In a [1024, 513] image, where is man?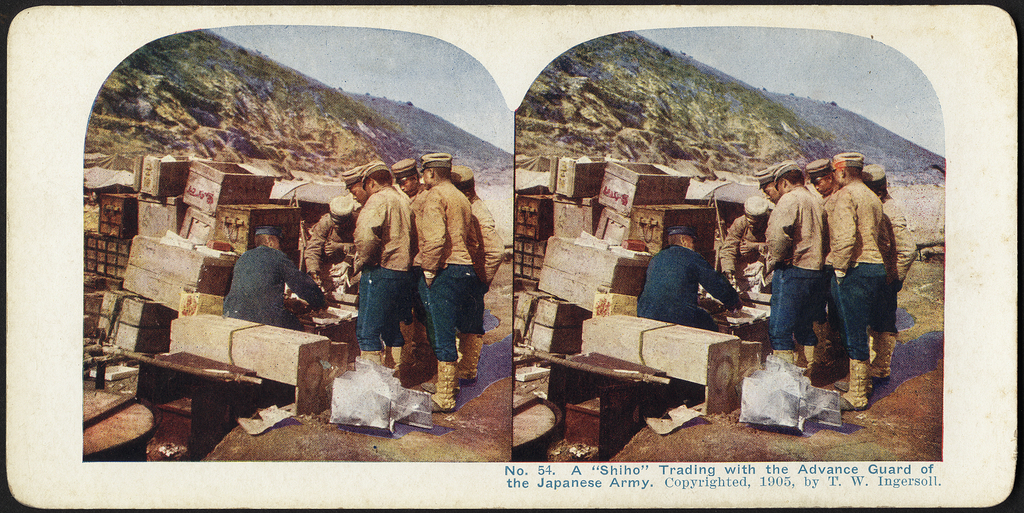
{"x1": 387, "y1": 158, "x2": 426, "y2": 199}.
